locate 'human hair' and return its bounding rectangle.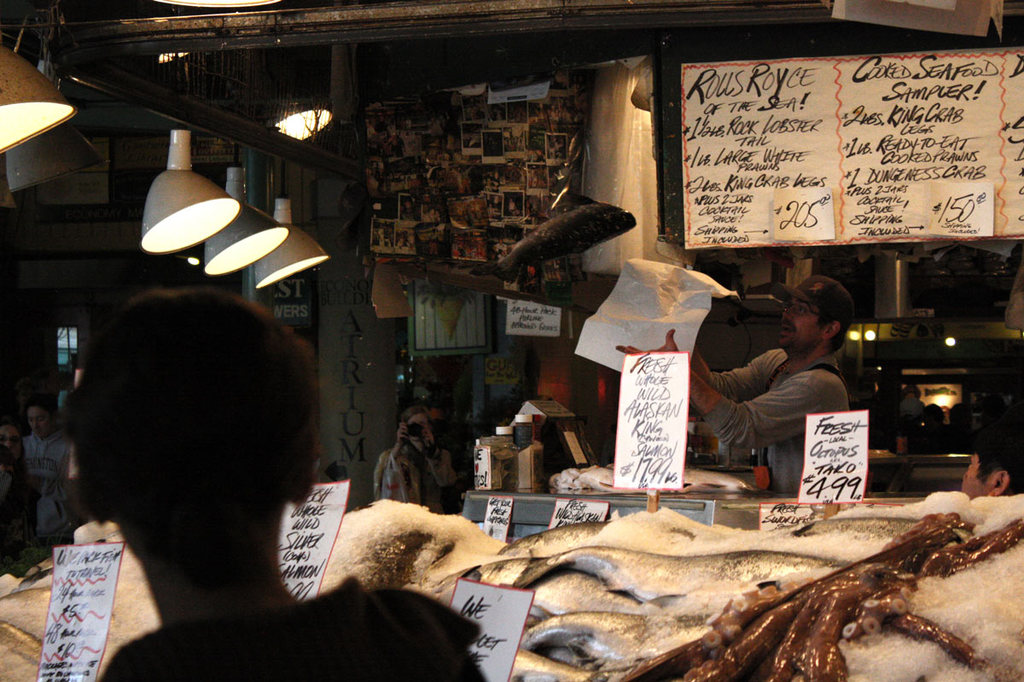
bbox=[969, 429, 1023, 492].
